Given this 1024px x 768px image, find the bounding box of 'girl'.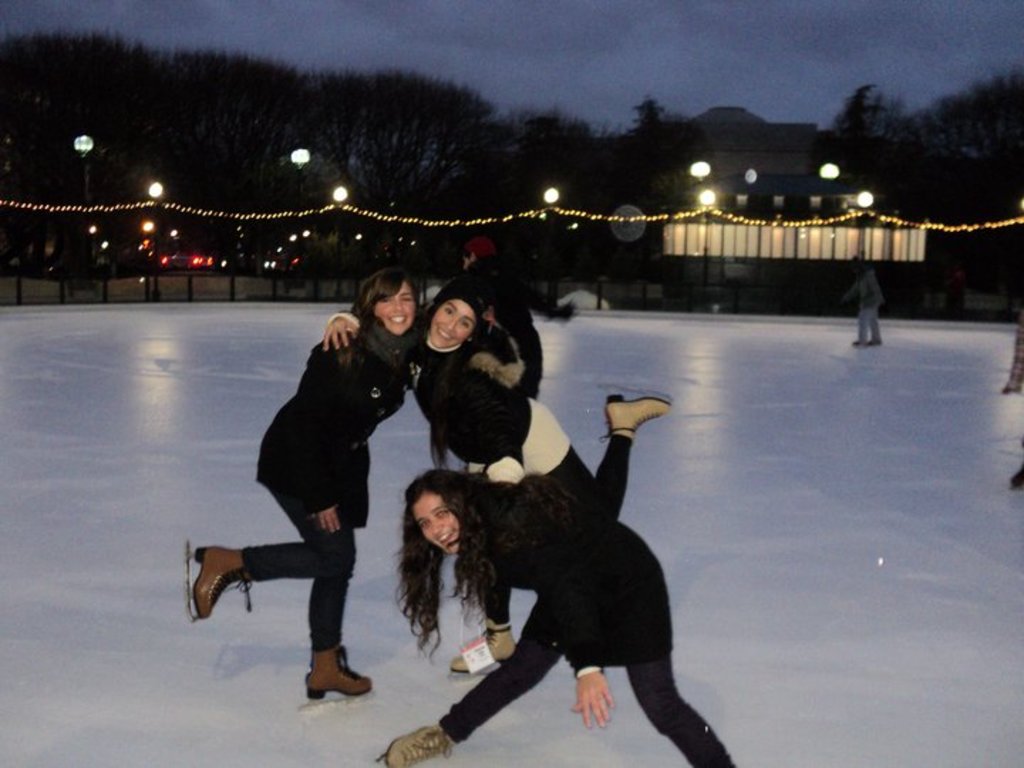
<region>183, 262, 420, 697</region>.
